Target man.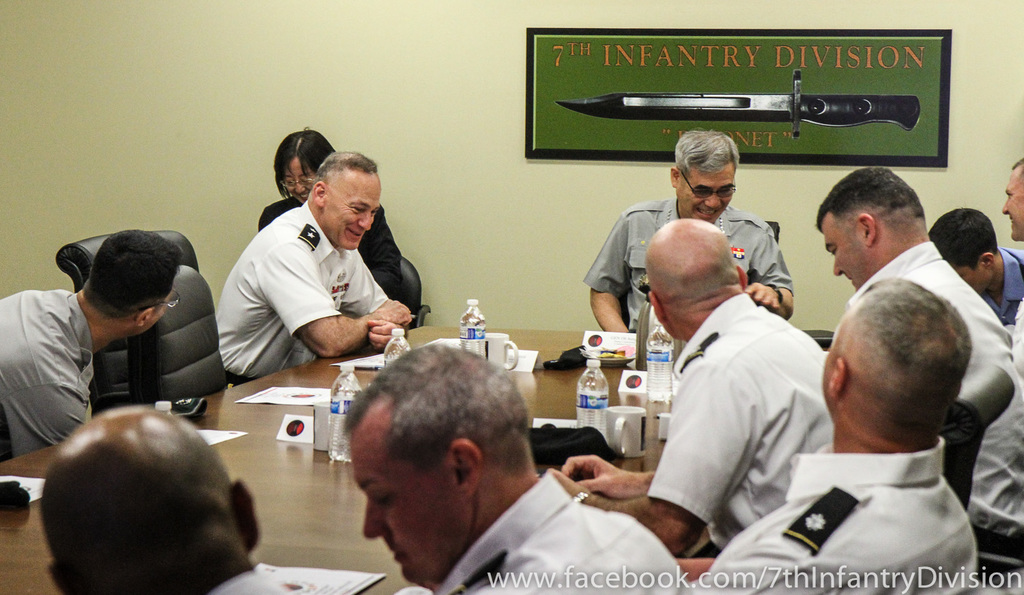
Target region: 348,333,695,592.
